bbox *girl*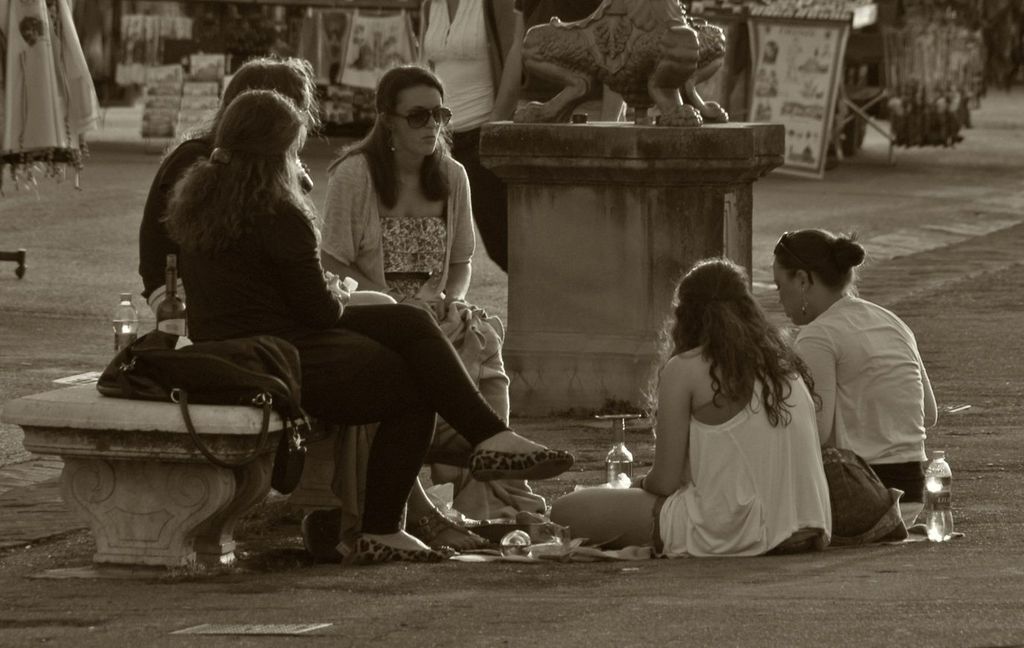
<box>309,59,562,532</box>
